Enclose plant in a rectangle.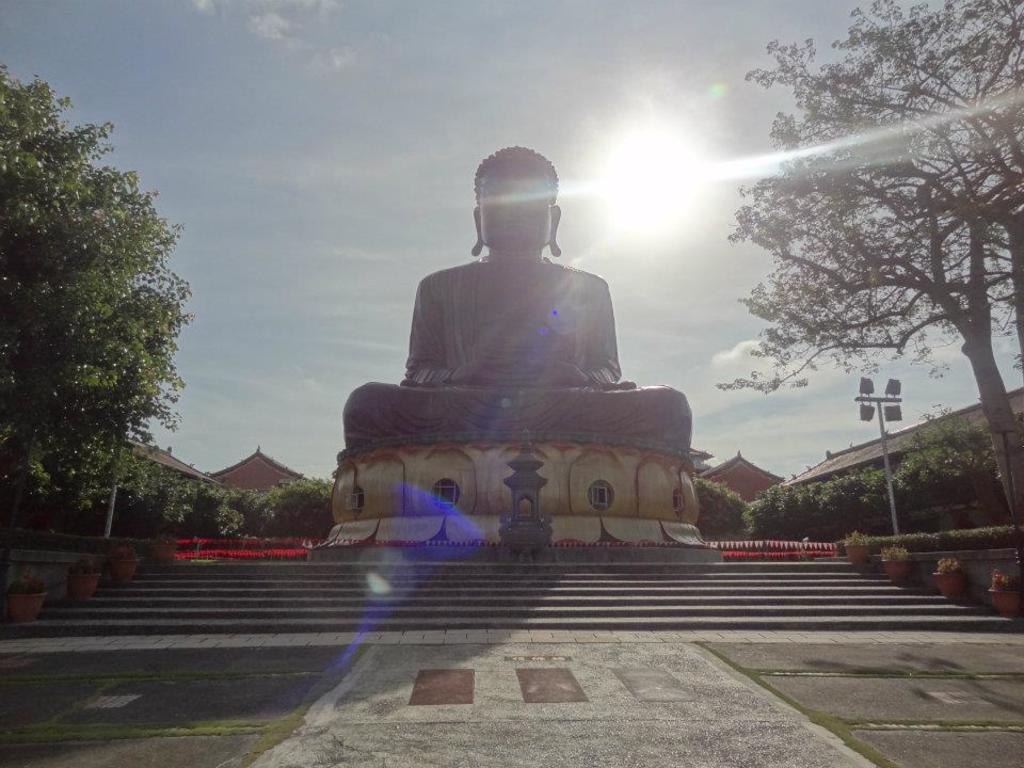
bbox=[842, 529, 884, 547].
